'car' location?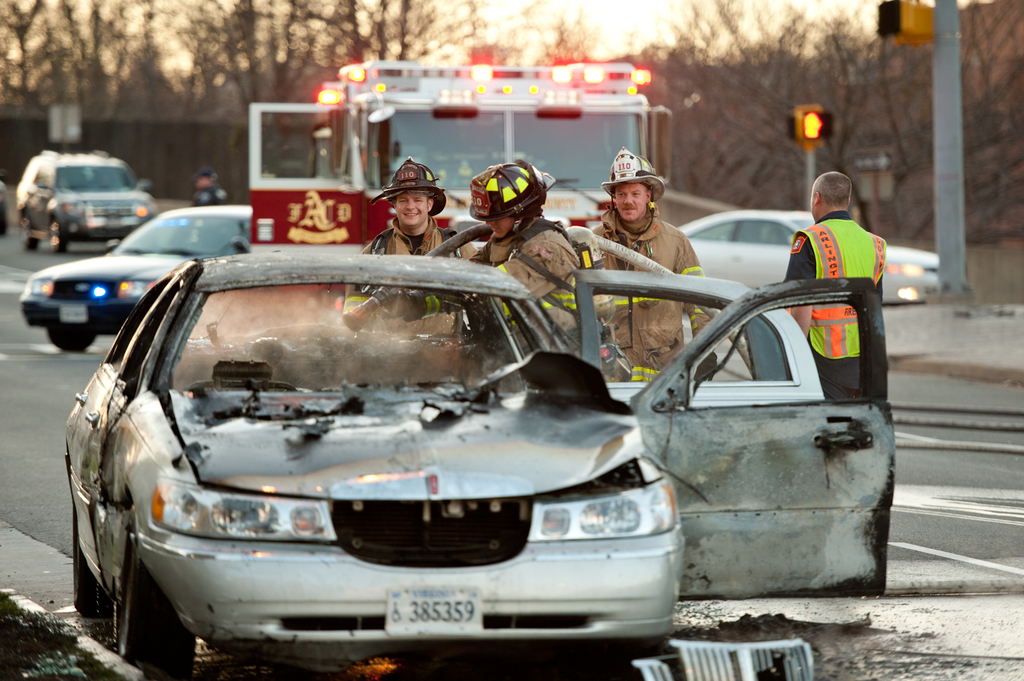
x1=676 y1=212 x2=941 y2=304
